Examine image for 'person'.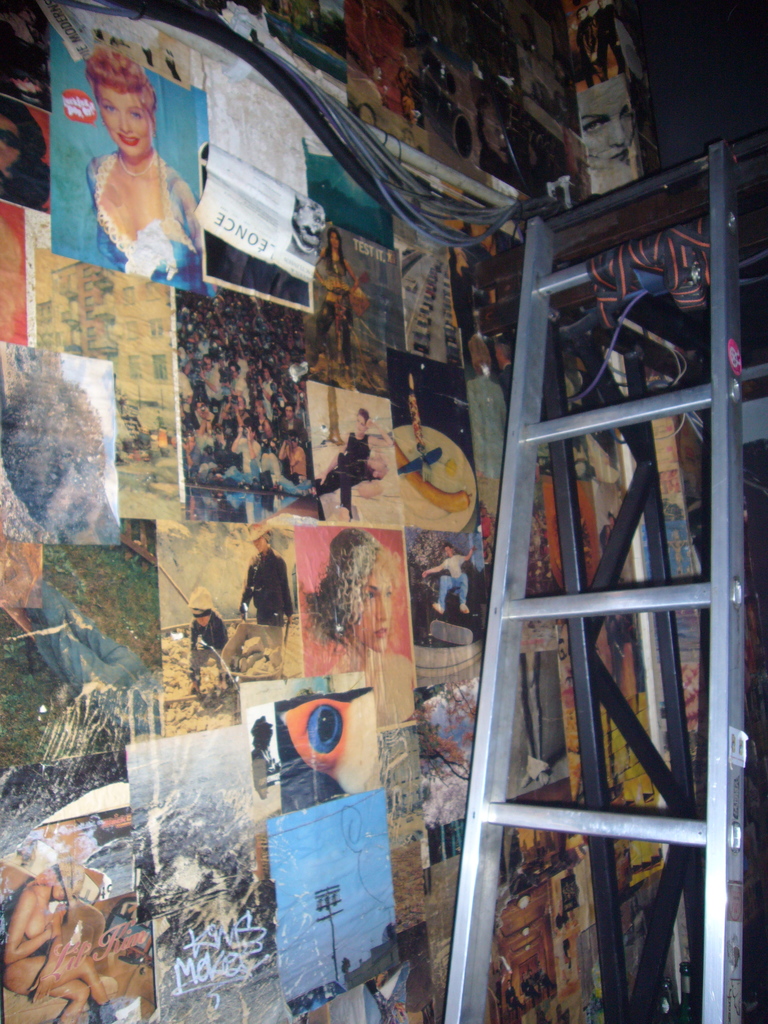
Examination result: [5, 820, 138, 1023].
